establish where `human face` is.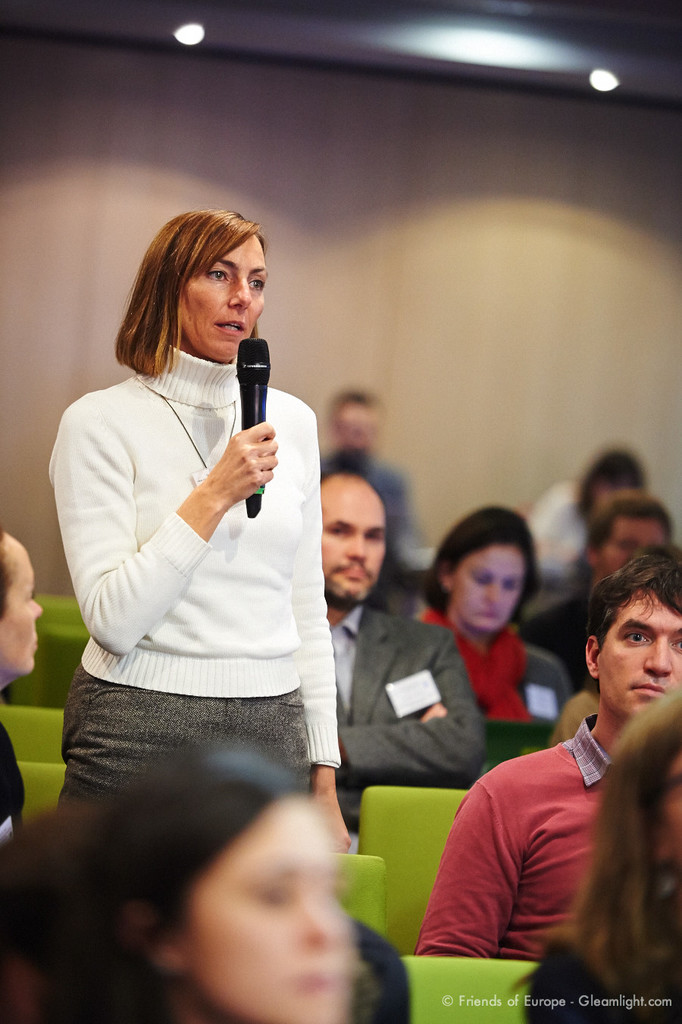
Established at BBox(320, 488, 390, 605).
